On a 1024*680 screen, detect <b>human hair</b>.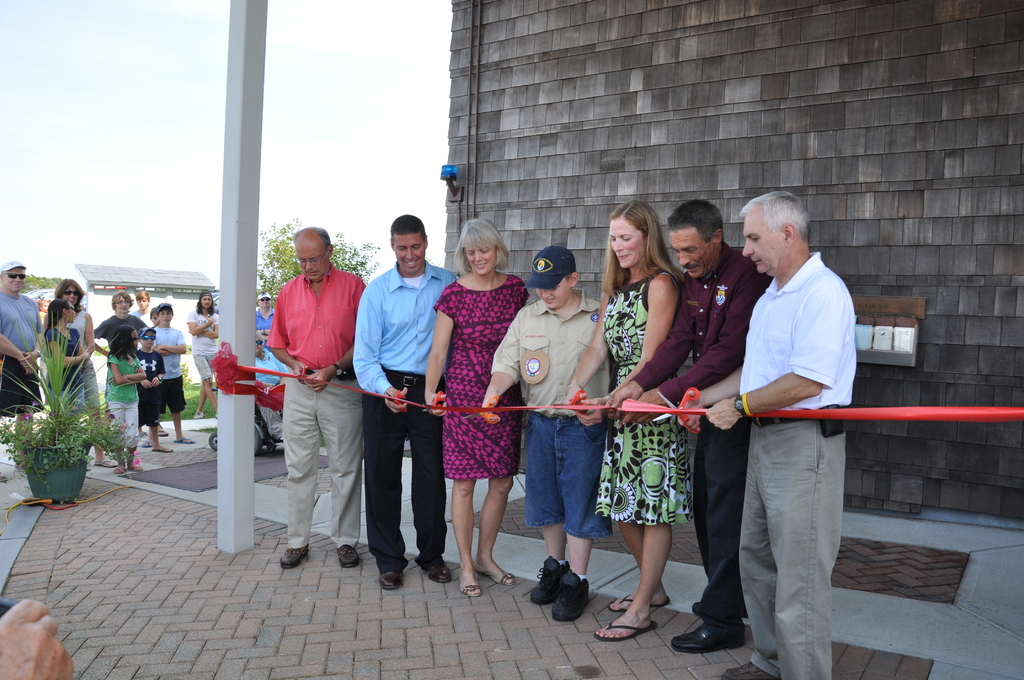
<region>451, 219, 511, 278</region>.
